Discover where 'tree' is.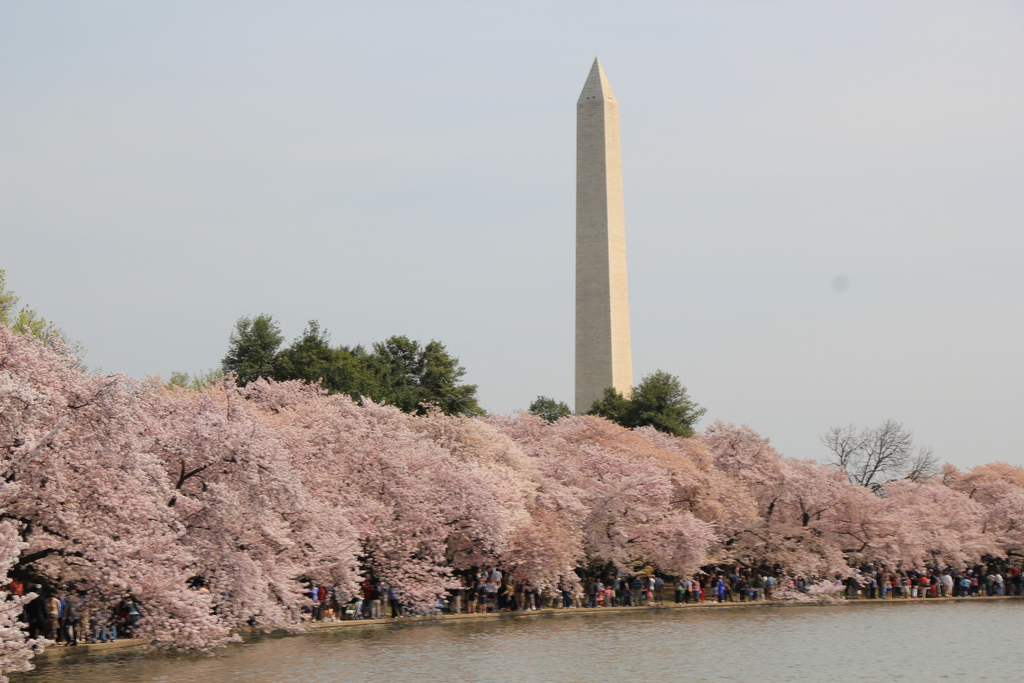
Discovered at 673 420 800 604.
